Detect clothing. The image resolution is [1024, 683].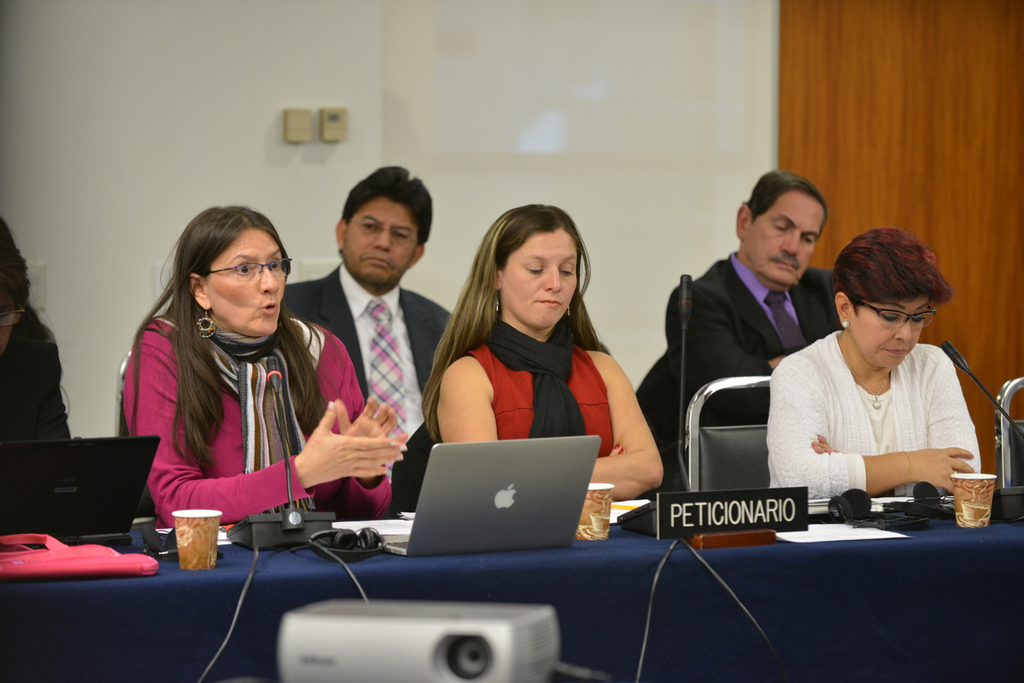
<bbox>772, 320, 978, 529</bbox>.
